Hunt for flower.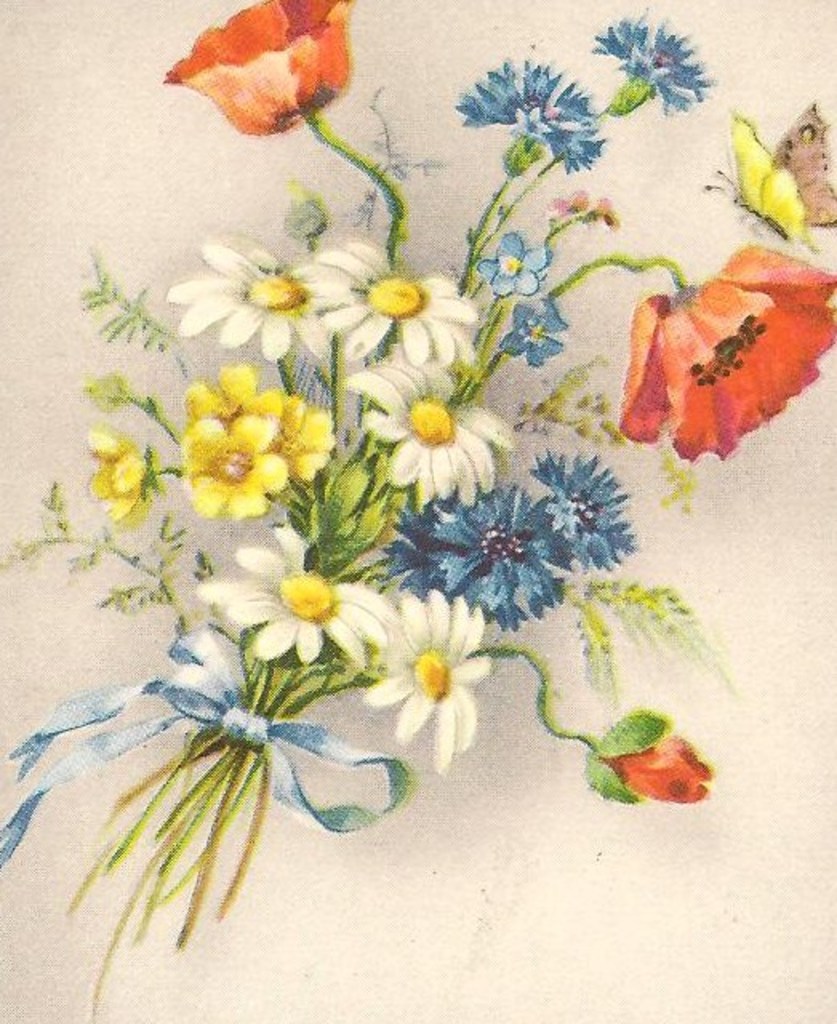
Hunted down at box(616, 250, 835, 464).
